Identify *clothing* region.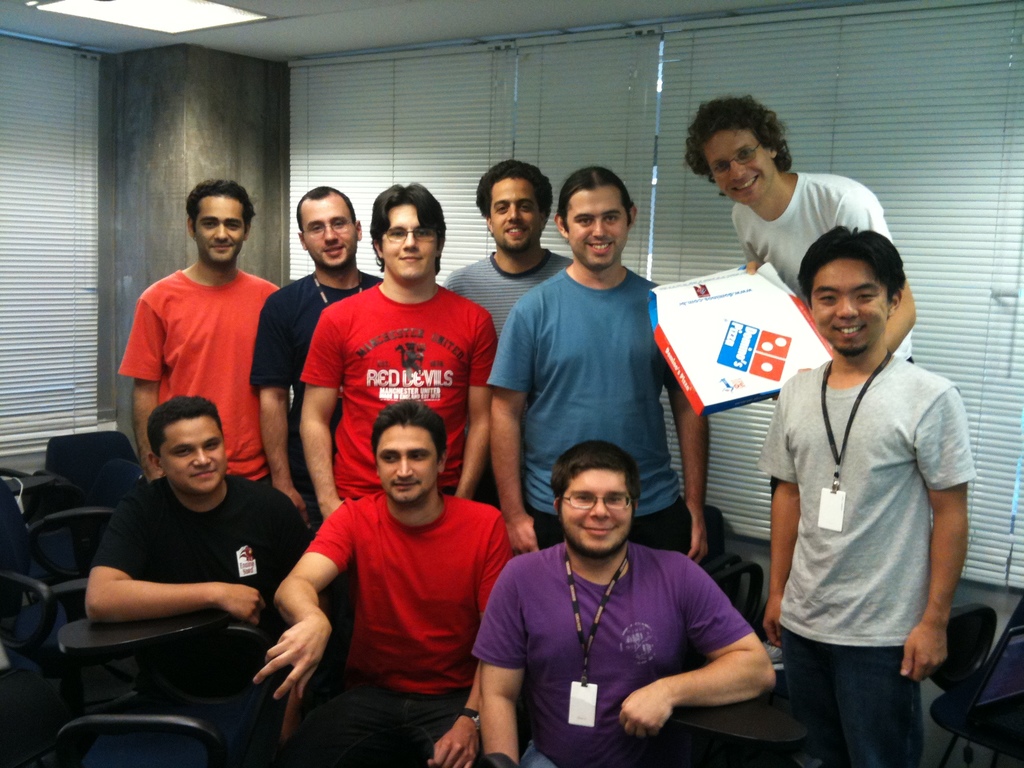
Region: {"left": 285, "top": 284, "right": 499, "bottom": 511}.
